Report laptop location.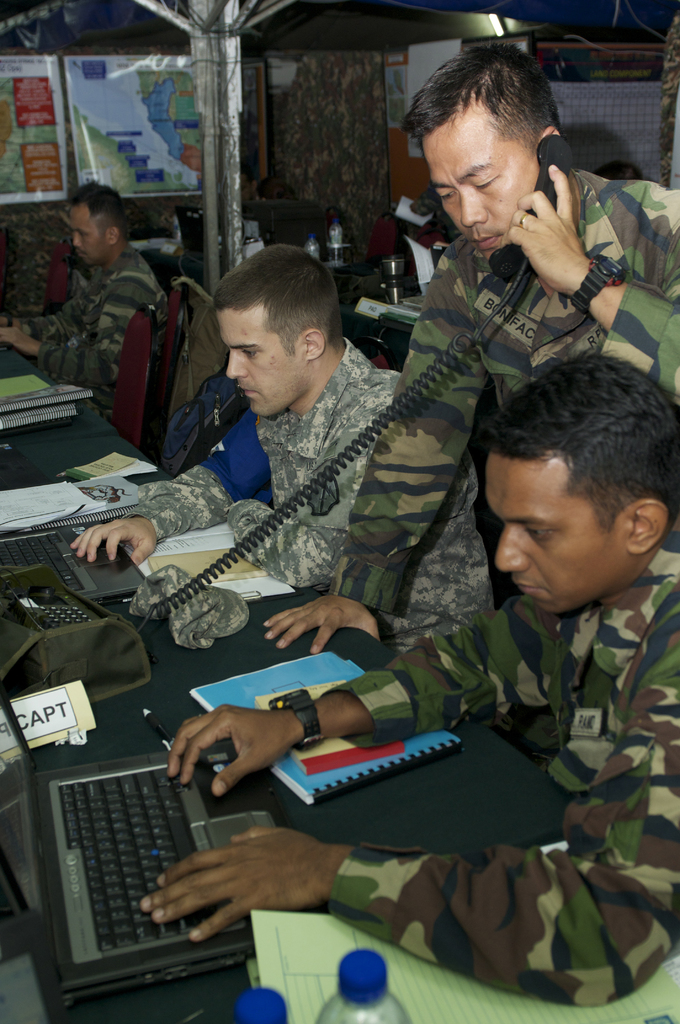
Report: box(0, 688, 331, 996).
